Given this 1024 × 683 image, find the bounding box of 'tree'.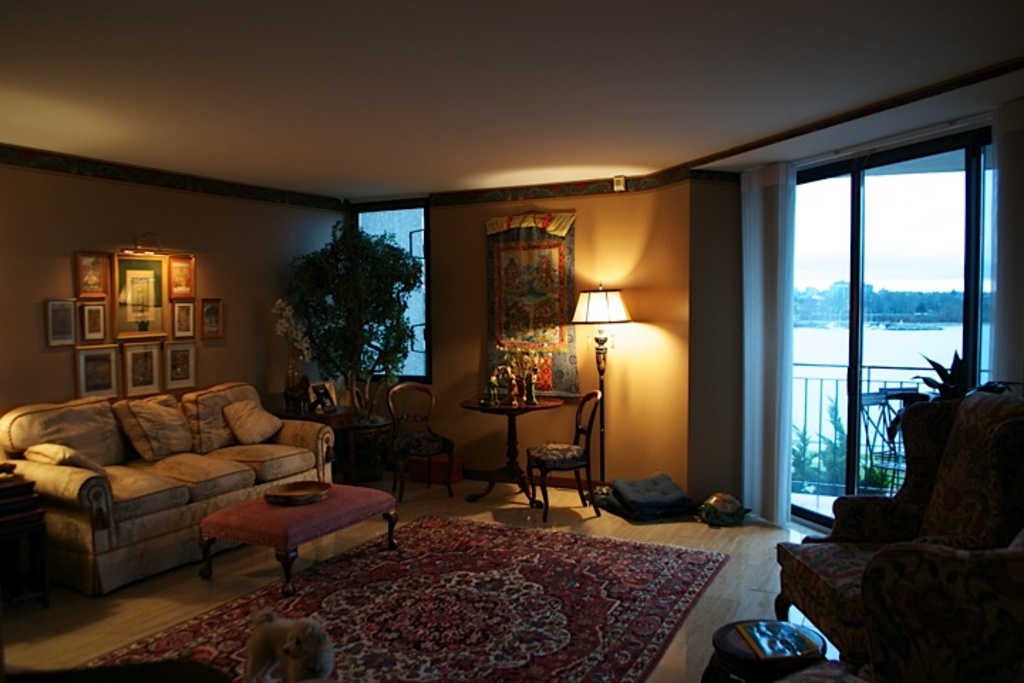
x1=869 y1=344 x2=1003 y2=454.
